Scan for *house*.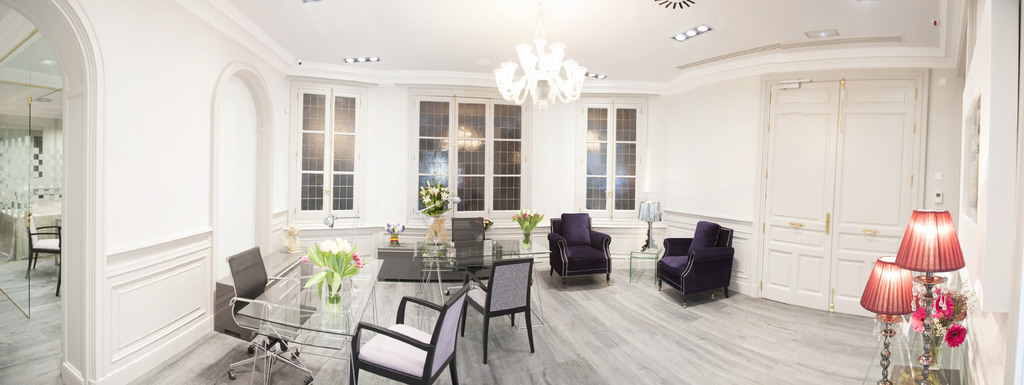
Scan result: select_region(0, 0, 1023, 384).
